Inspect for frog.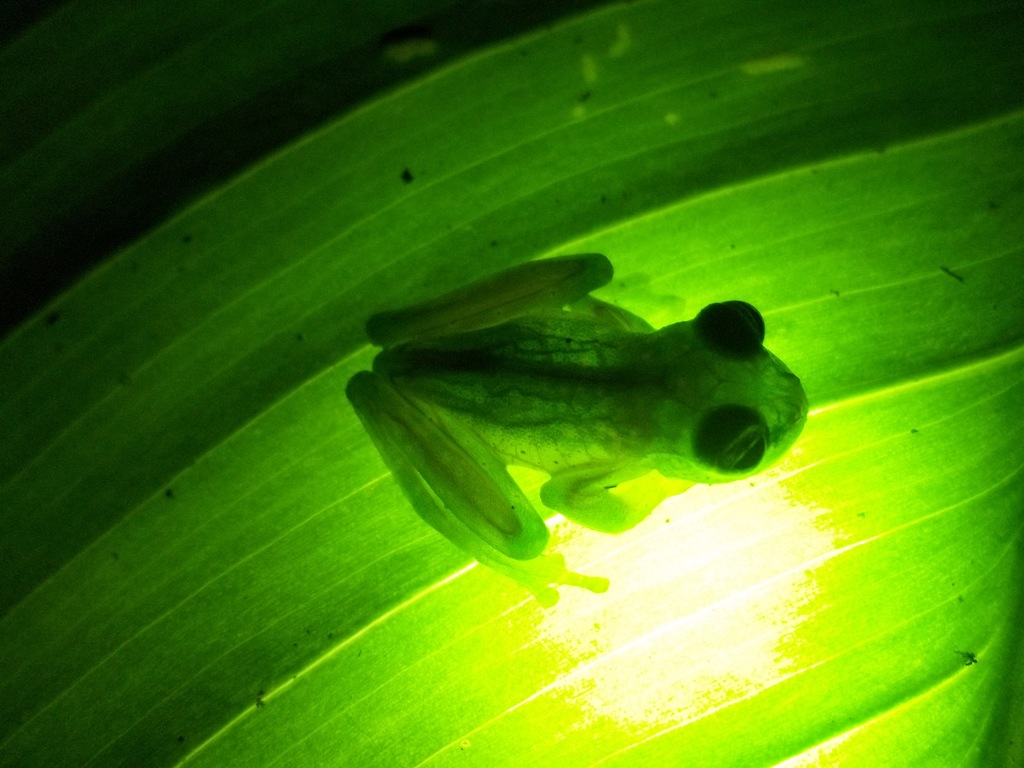
Inspection: box=[346, 253, 813, 611].
